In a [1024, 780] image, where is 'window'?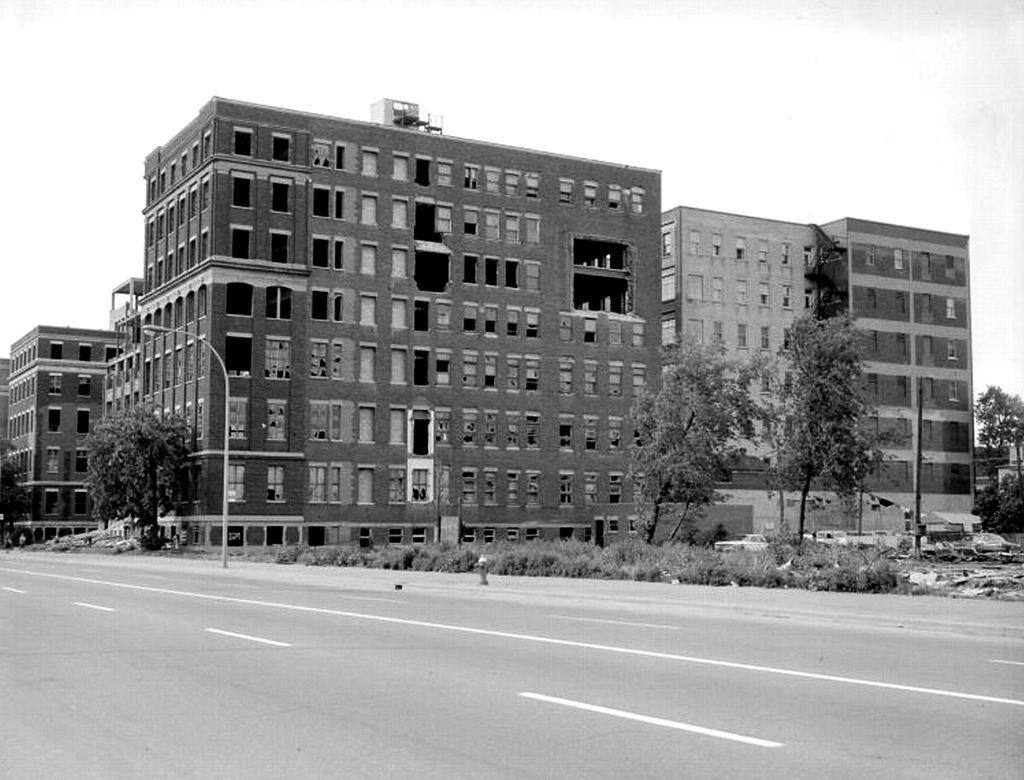
crop(655, 364, 676, 386).
